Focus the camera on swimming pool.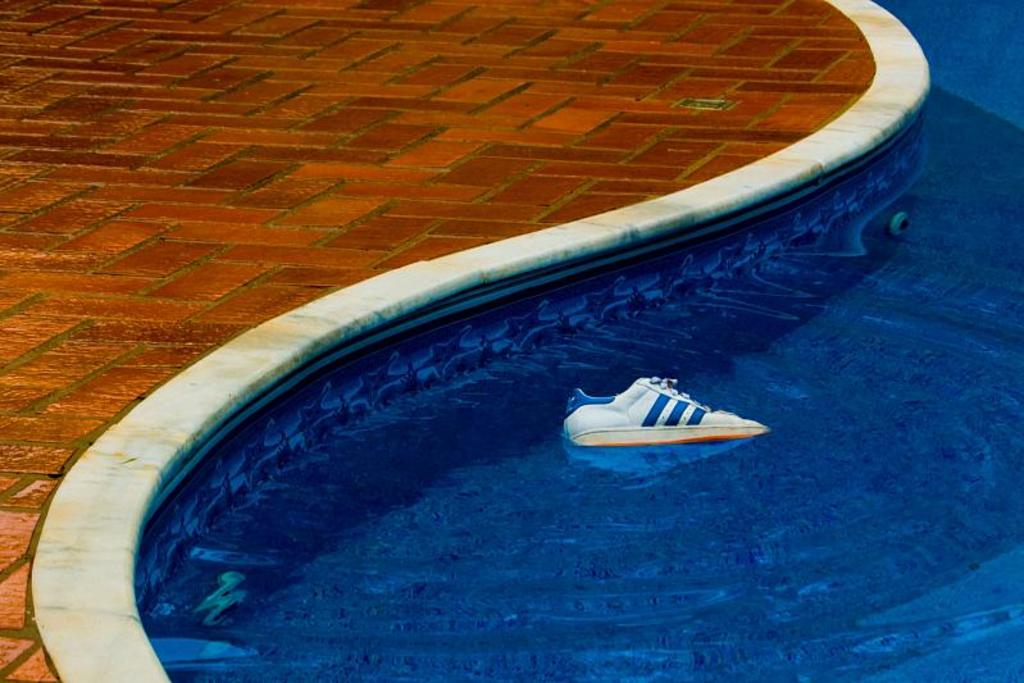
Focus region: BBox(31, 0, 1023, 682).
